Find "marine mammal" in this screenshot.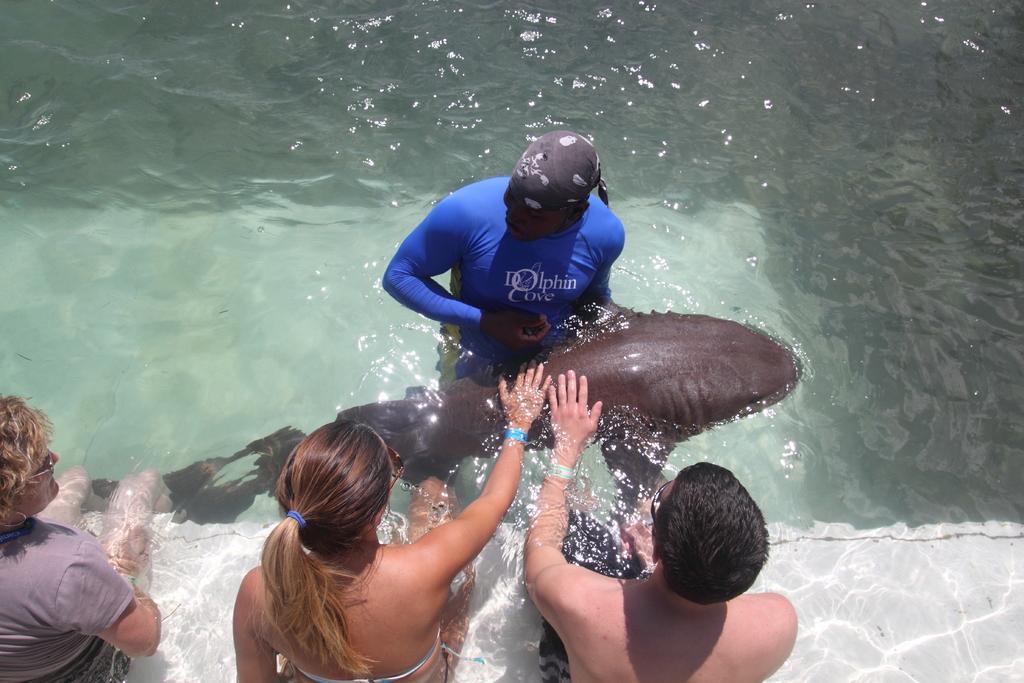
The bounding box for "marine mammal" is Rect(335, 294, 799, 516).
